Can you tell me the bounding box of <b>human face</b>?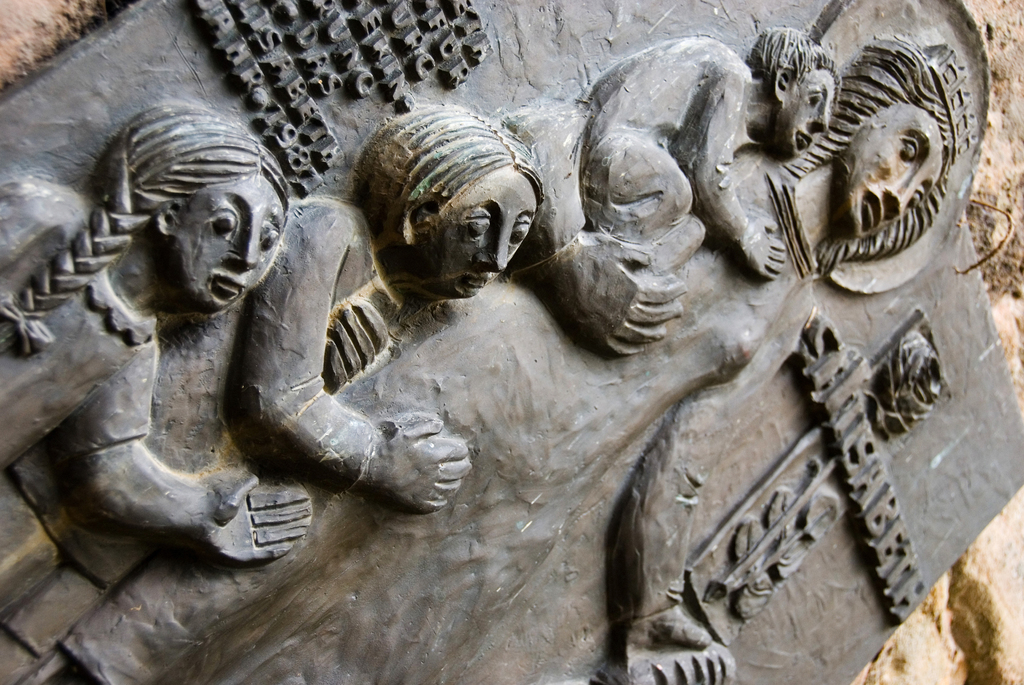
bbox=(838, 97, 942, 238).
